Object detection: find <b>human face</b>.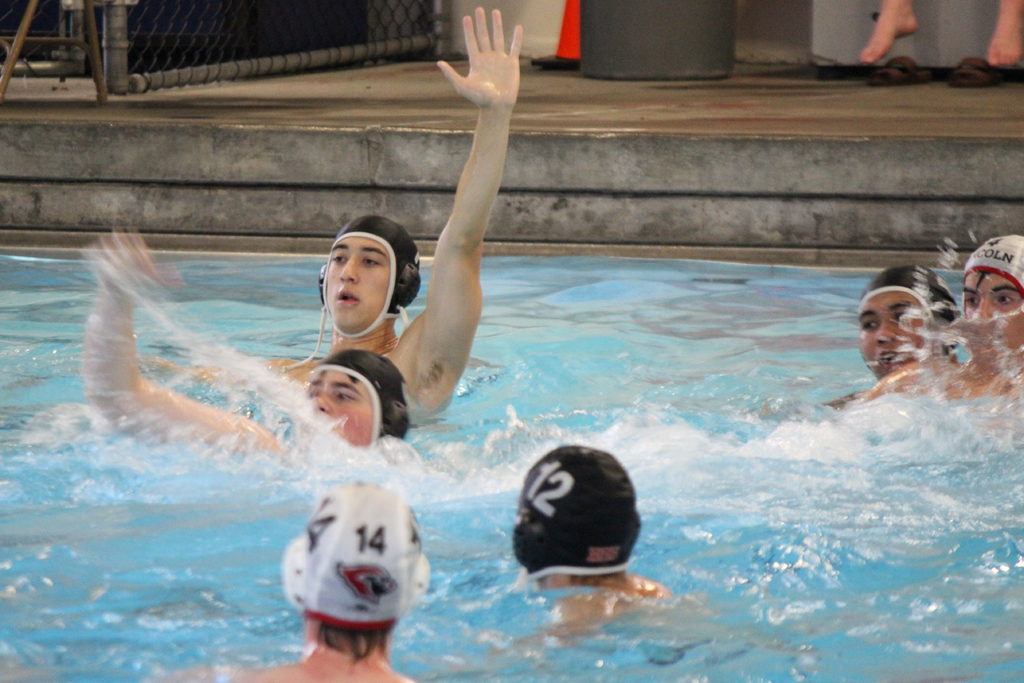
x1=323 y1=231 x2=393 y2=333.
